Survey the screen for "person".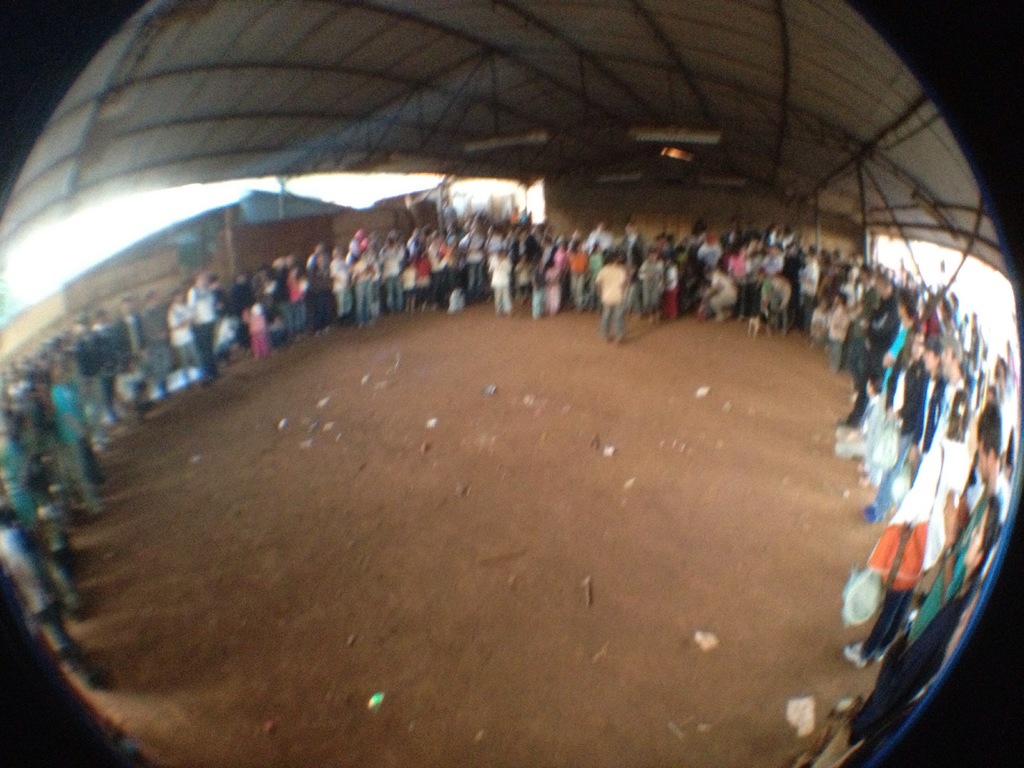
Survey found: left=808, top=492, right=1002, bottom=767.
